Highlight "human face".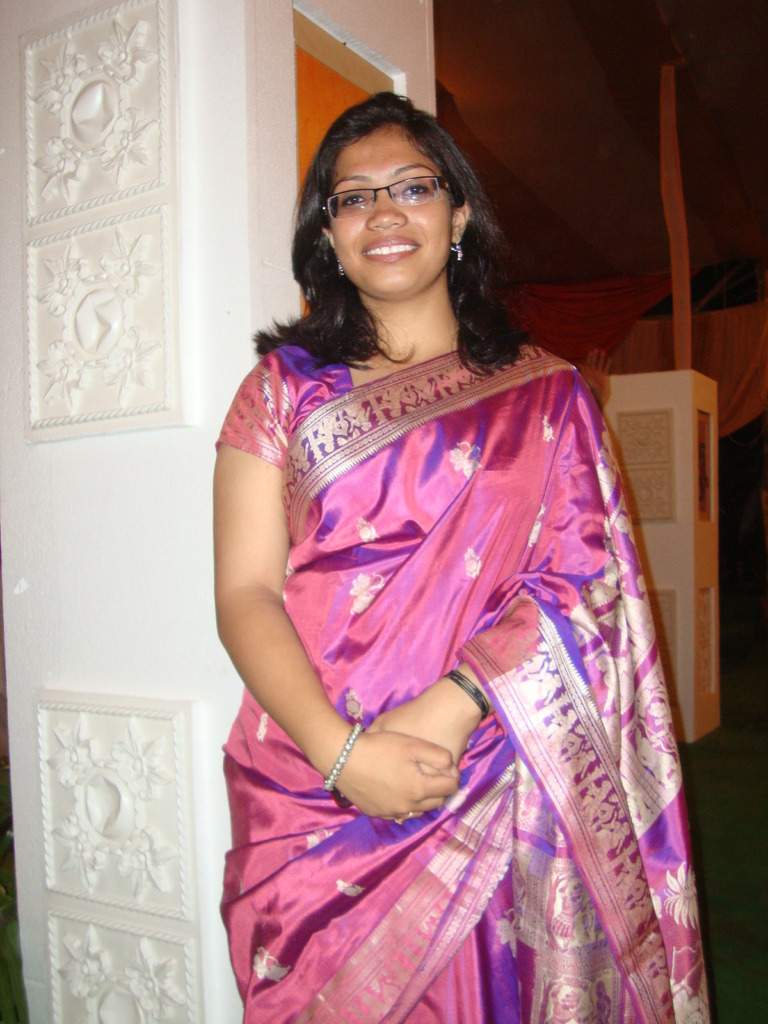
Highlighted region: select_region(332, 134, 452, 293).
